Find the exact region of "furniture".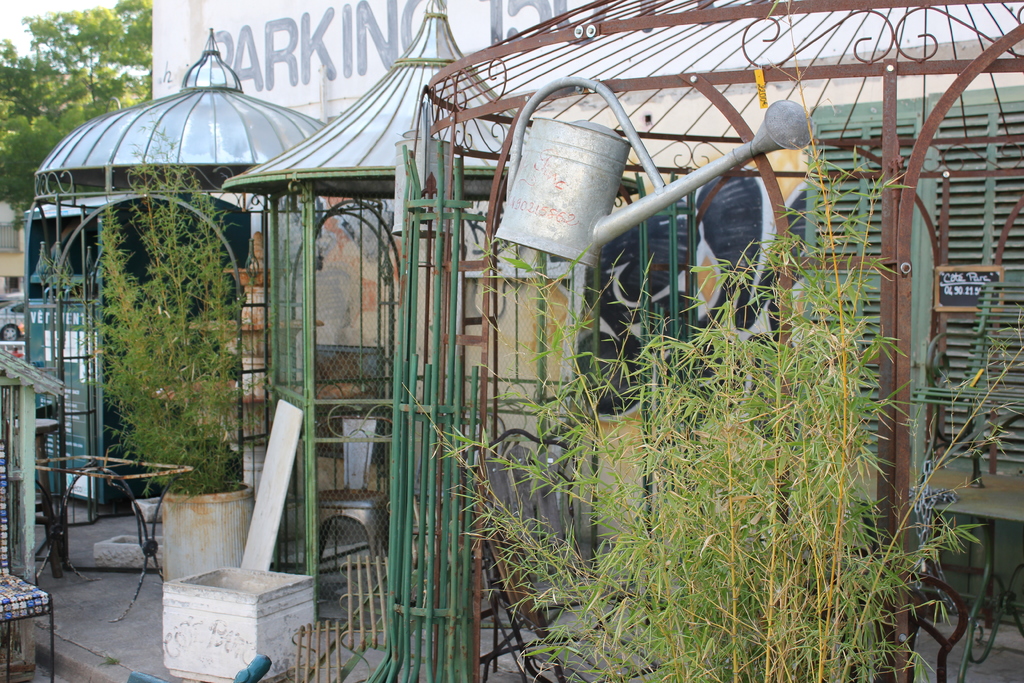
Exact region: BBox(926, 468, 1023, 682).
